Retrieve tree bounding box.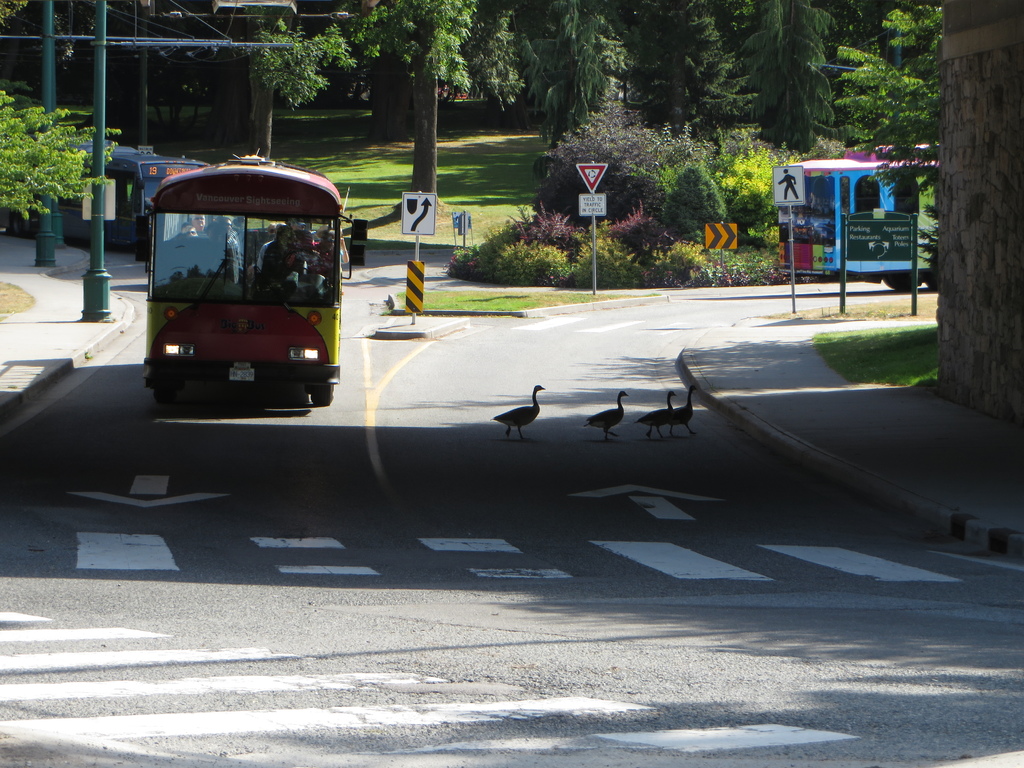
Bounding box: <region>533, 0, 600, 132</region>.
